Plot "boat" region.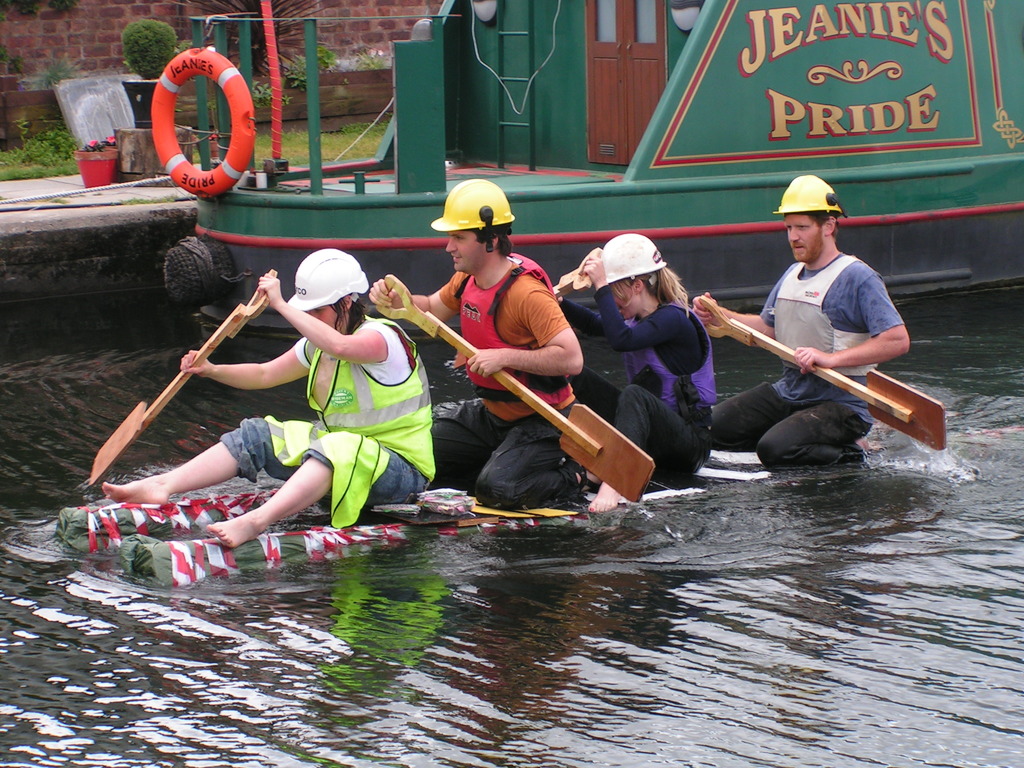
Plotted at x1=147, y1=0, x2=1023, y2=340.
